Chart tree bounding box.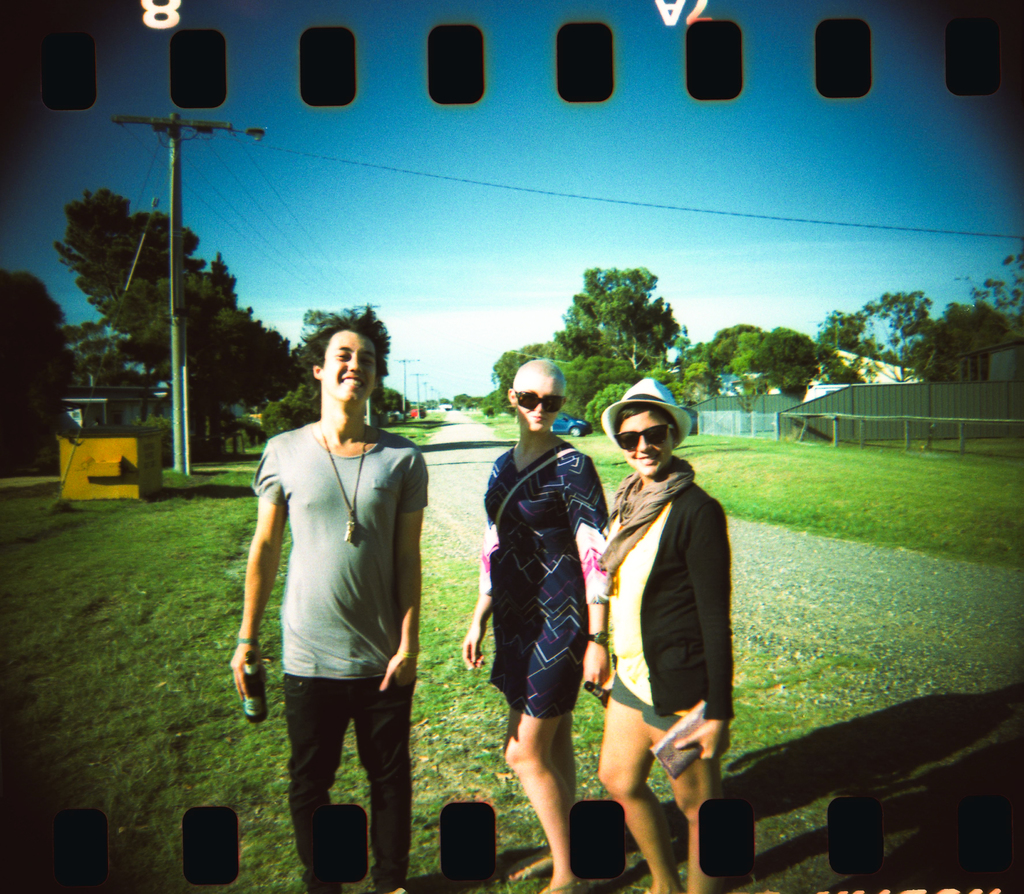
Charted: x1=826, y1=282, x2=947, y2=376.
